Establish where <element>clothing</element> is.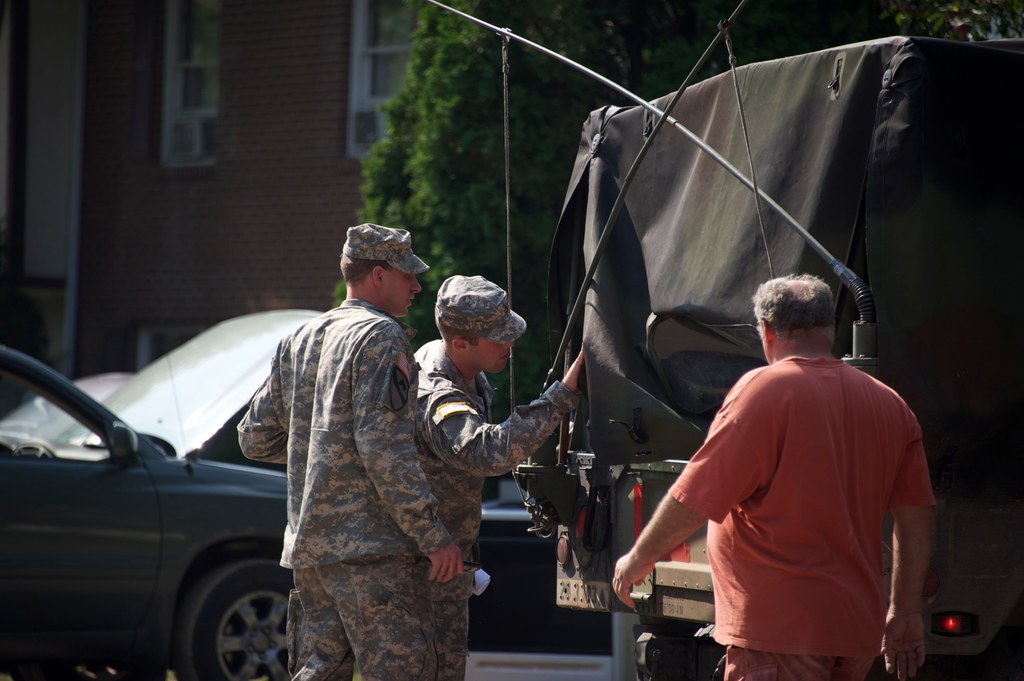
Established at BBox(234, 298, 456, 680).
